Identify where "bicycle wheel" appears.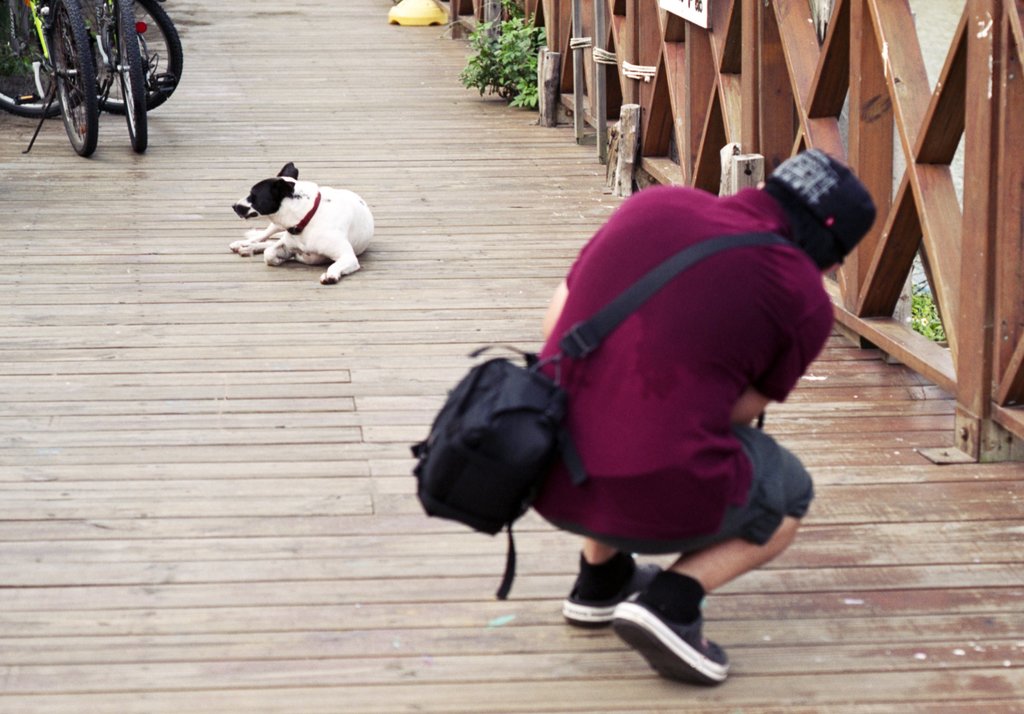
Appears at (left=102, top=4, right=189, bottom=117).
